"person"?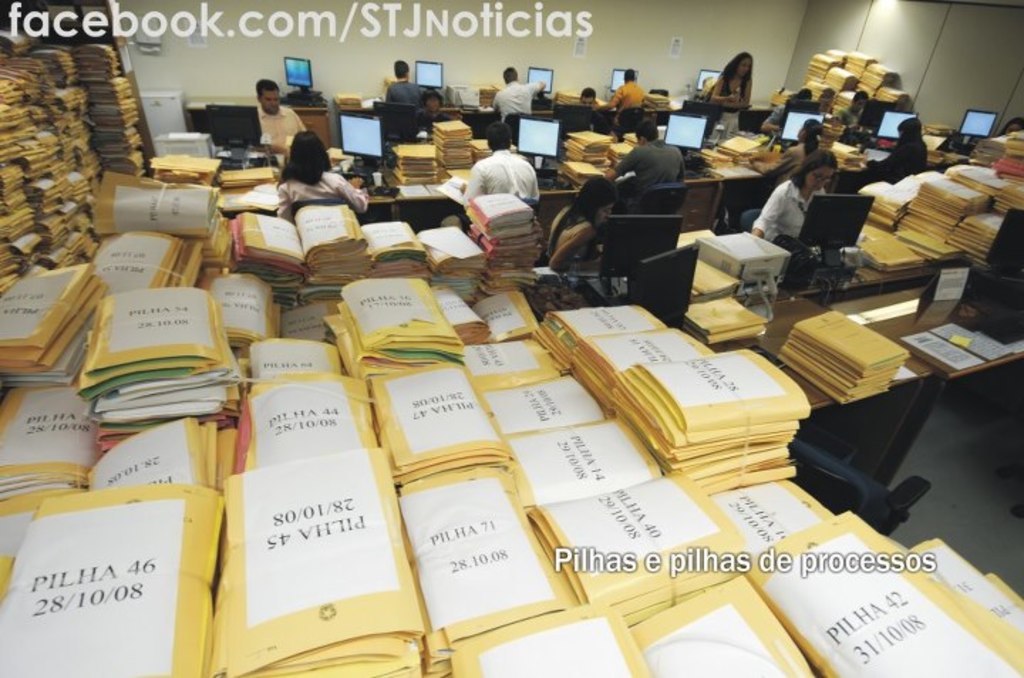
<bbox>545, 176, 617, 271</bbox>
